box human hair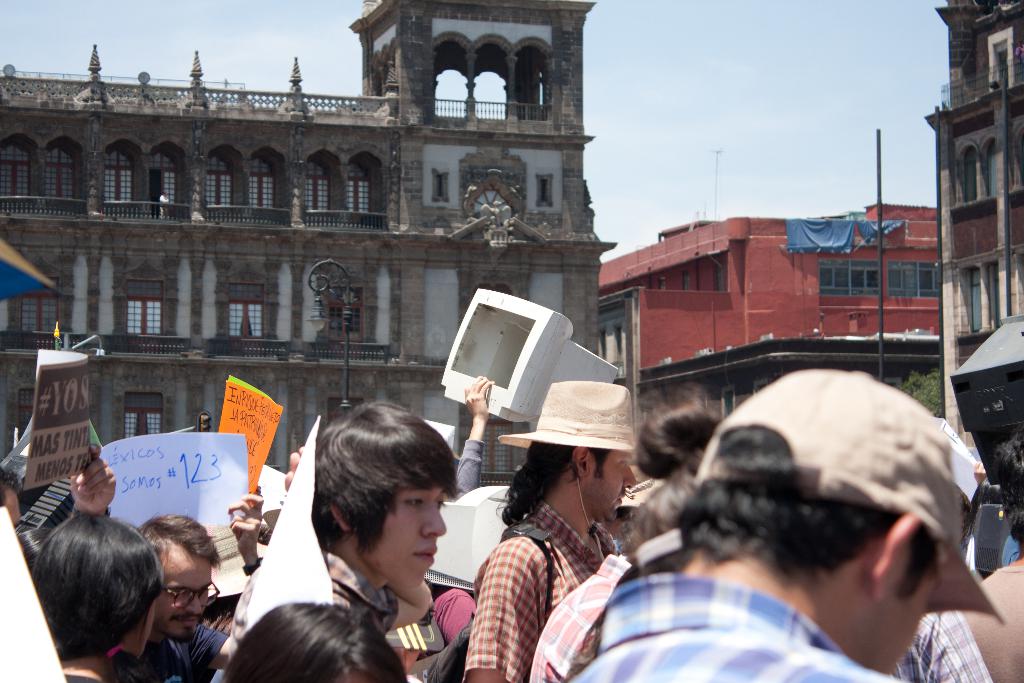
box=[137, 511, 216, 561]
